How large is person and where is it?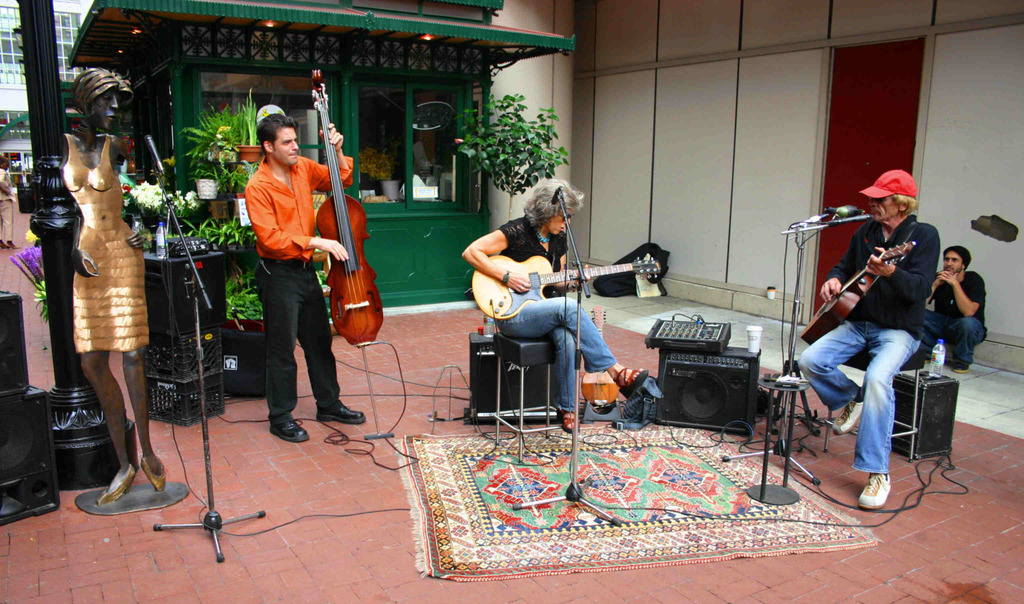
Bounding box: {"left": 925, "top": 246, "right": 985, "bottom": 368}.
